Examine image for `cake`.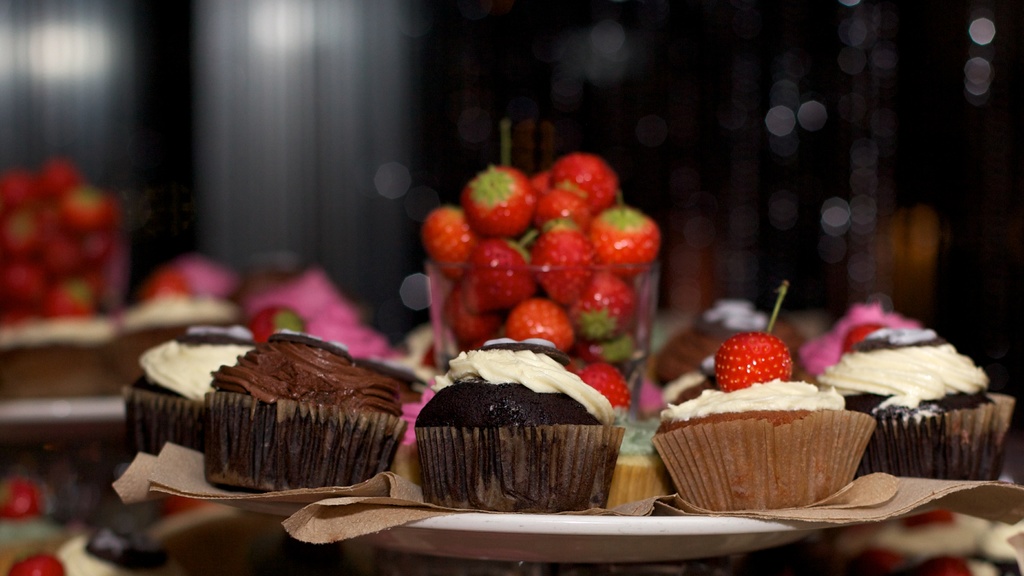
Examination result: region(655, 386, 872, 511).
